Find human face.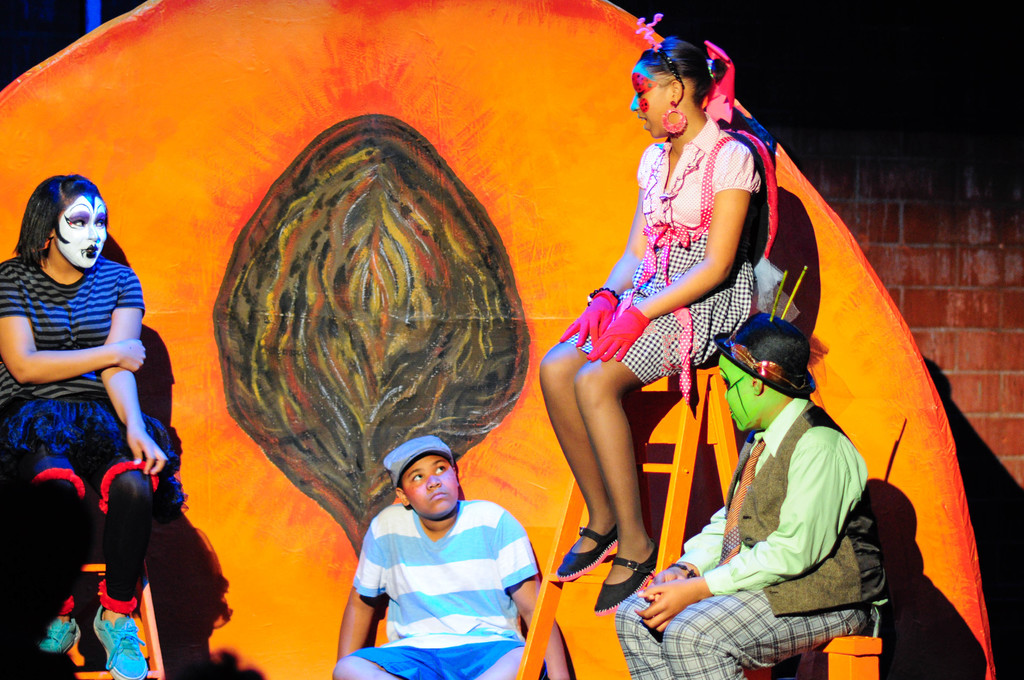
(left=403, top=453, right=460, bottom=520).
